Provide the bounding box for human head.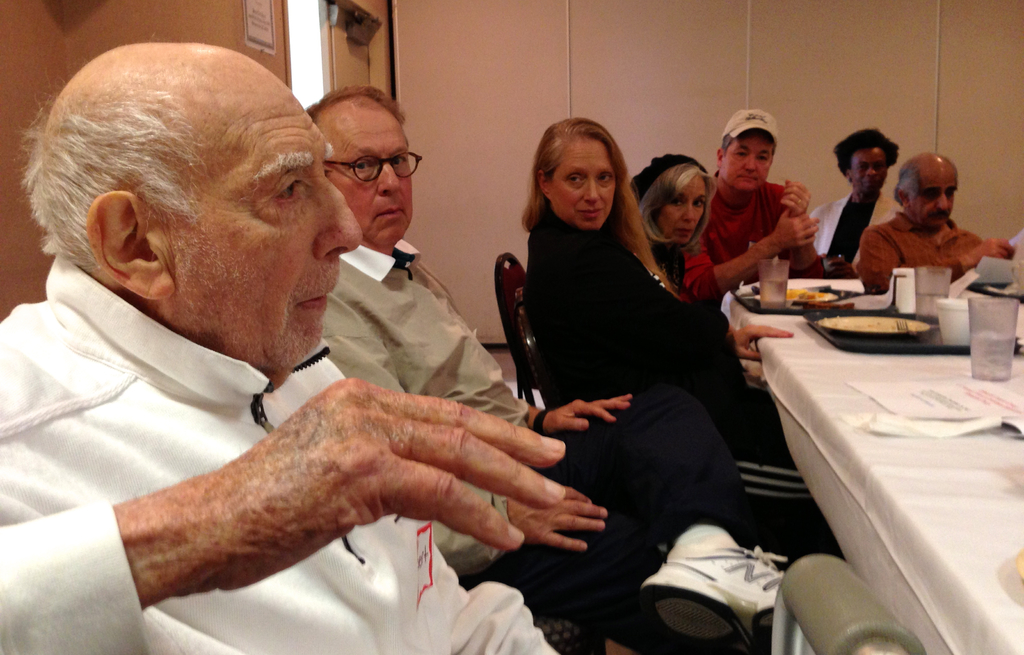
[left=715, top=105, right=781, bottom=193].
